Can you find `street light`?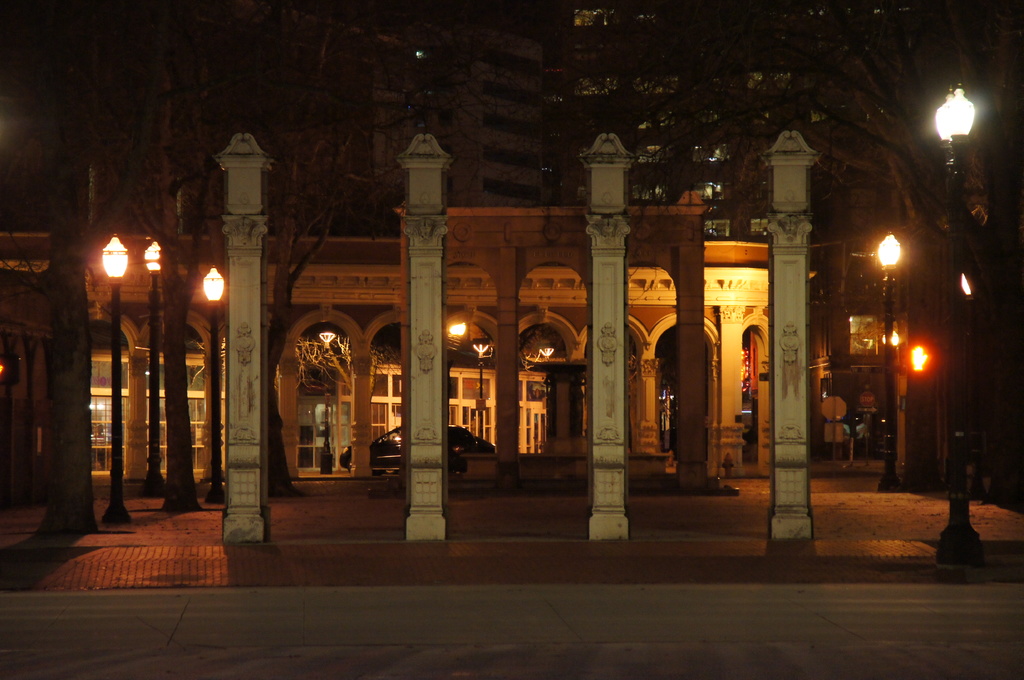
Yes, bounding box: 100:232:131:521.
